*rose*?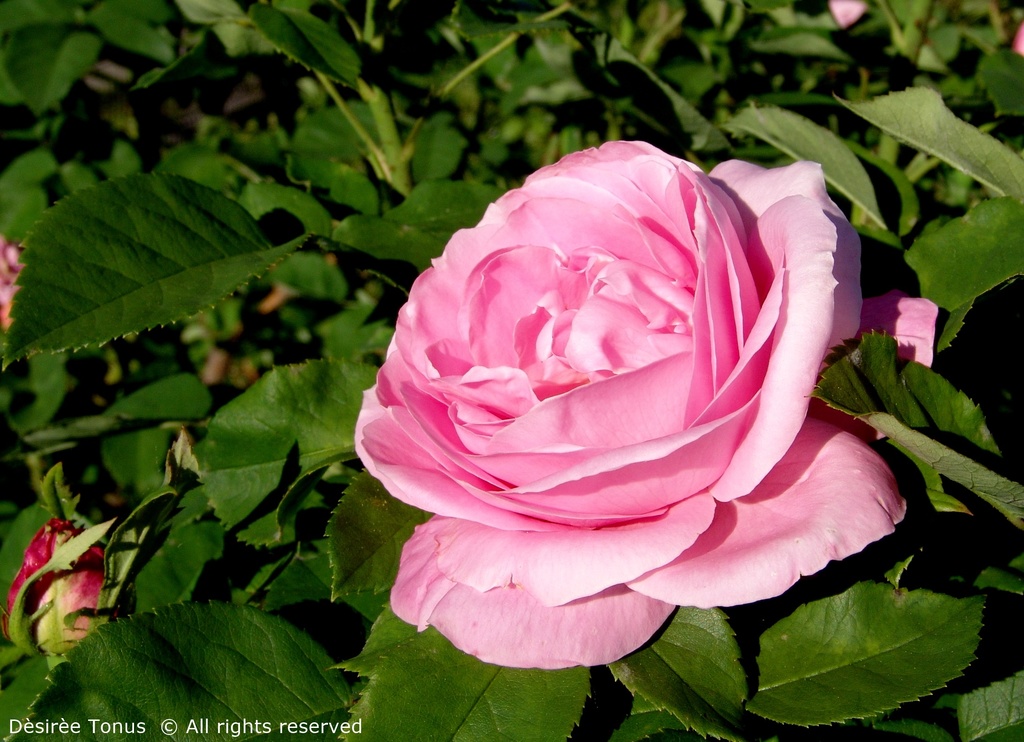
<region>347, 139, 940, 674</region>
